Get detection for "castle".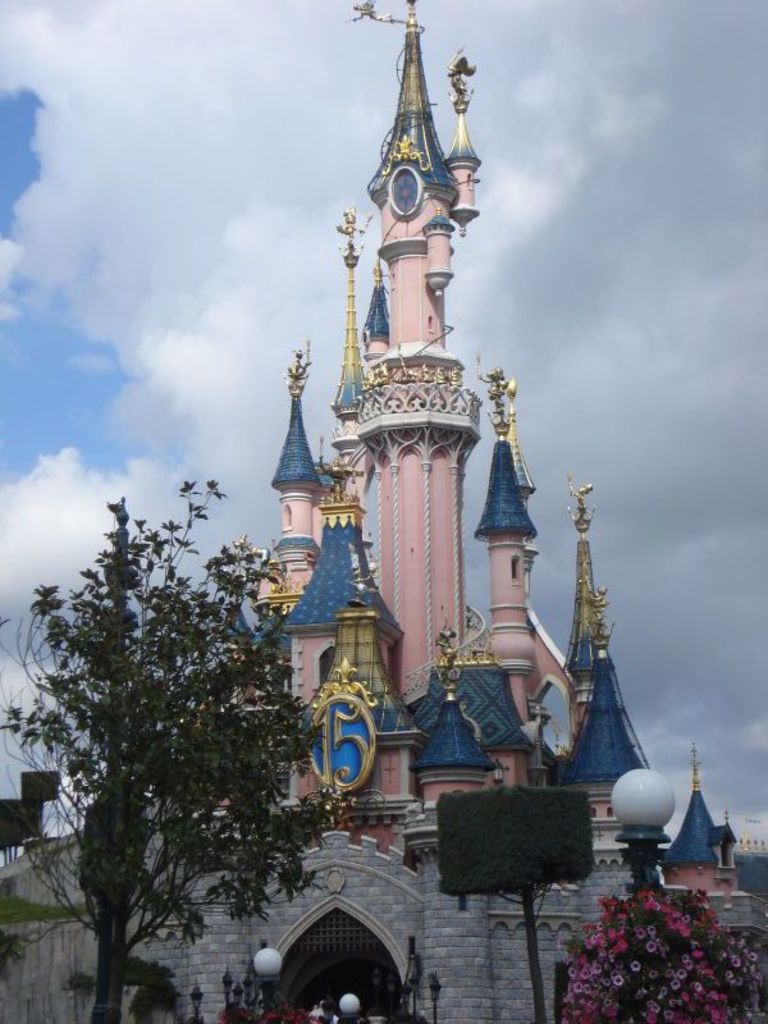
Detection: <bbox>0, 0, 767, 1023</bbox>.
